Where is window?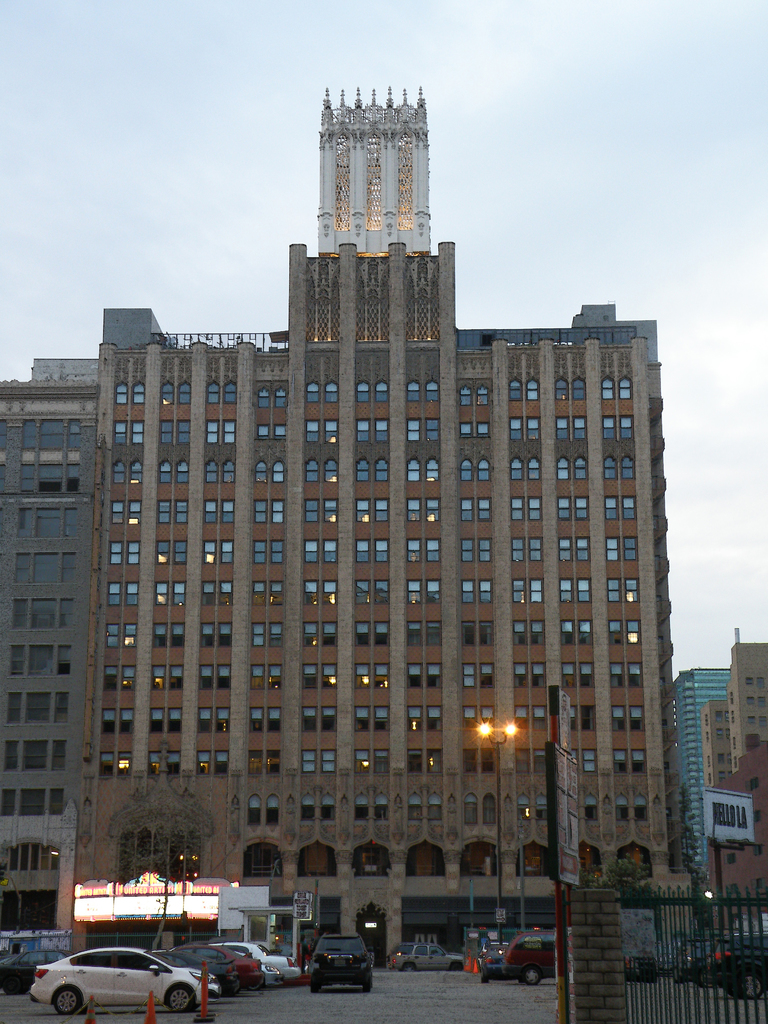
<box>58,550,77,586</box>.
